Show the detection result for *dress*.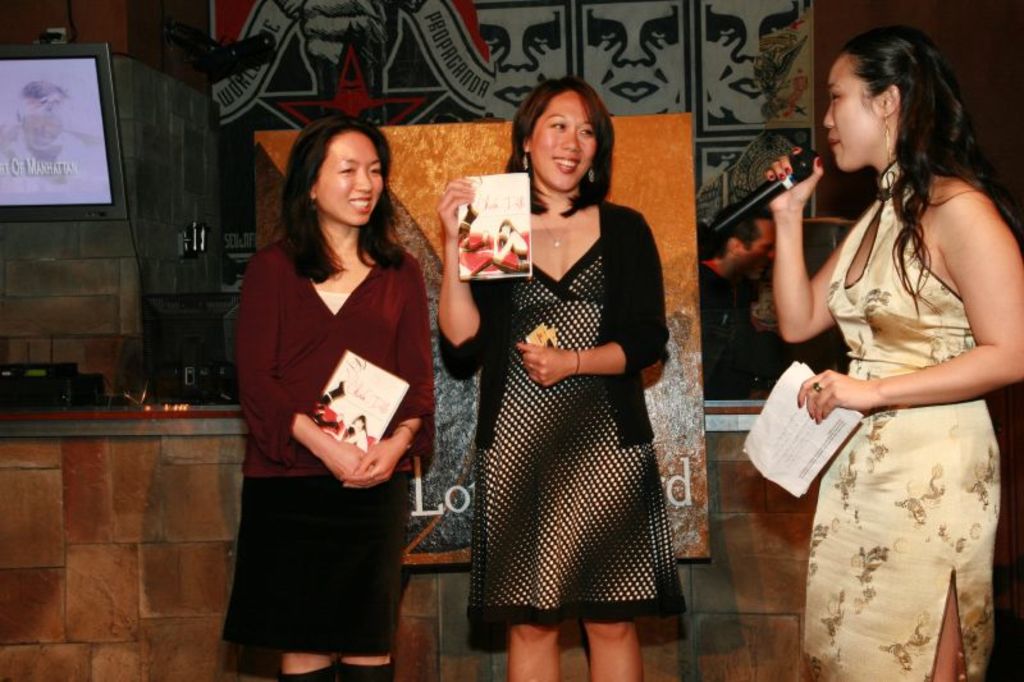
<region>470, 186, 684, 628</region>.
